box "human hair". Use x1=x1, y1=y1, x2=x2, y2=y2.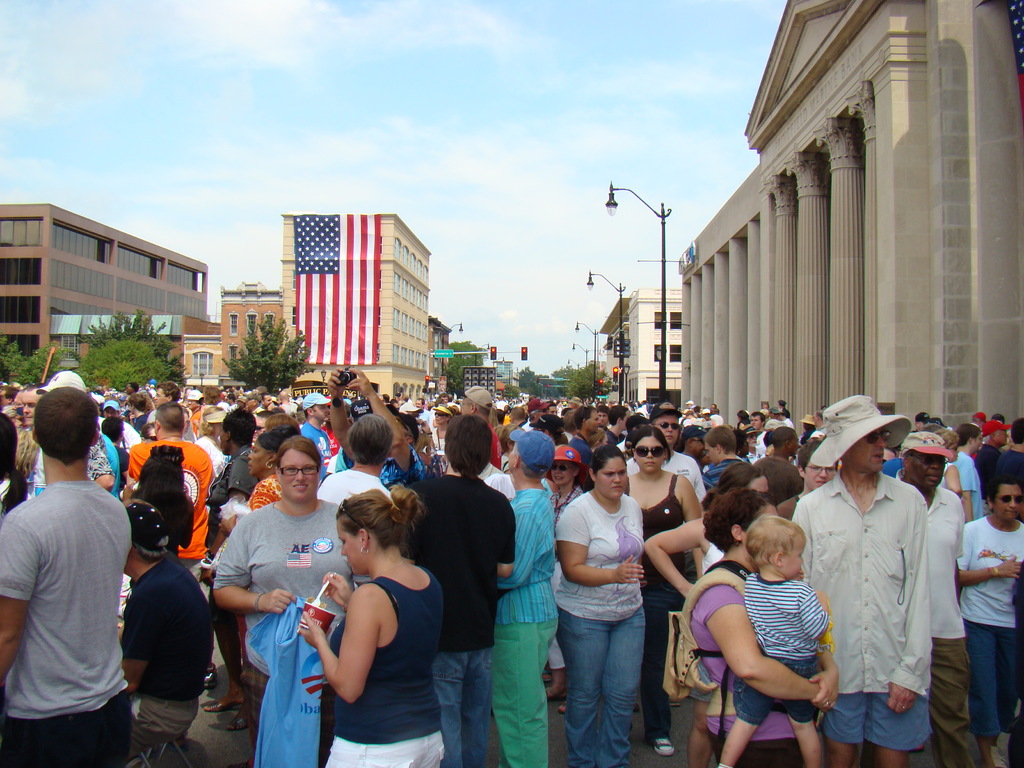
x1=749, y1=410, x2=765, y2=425.
